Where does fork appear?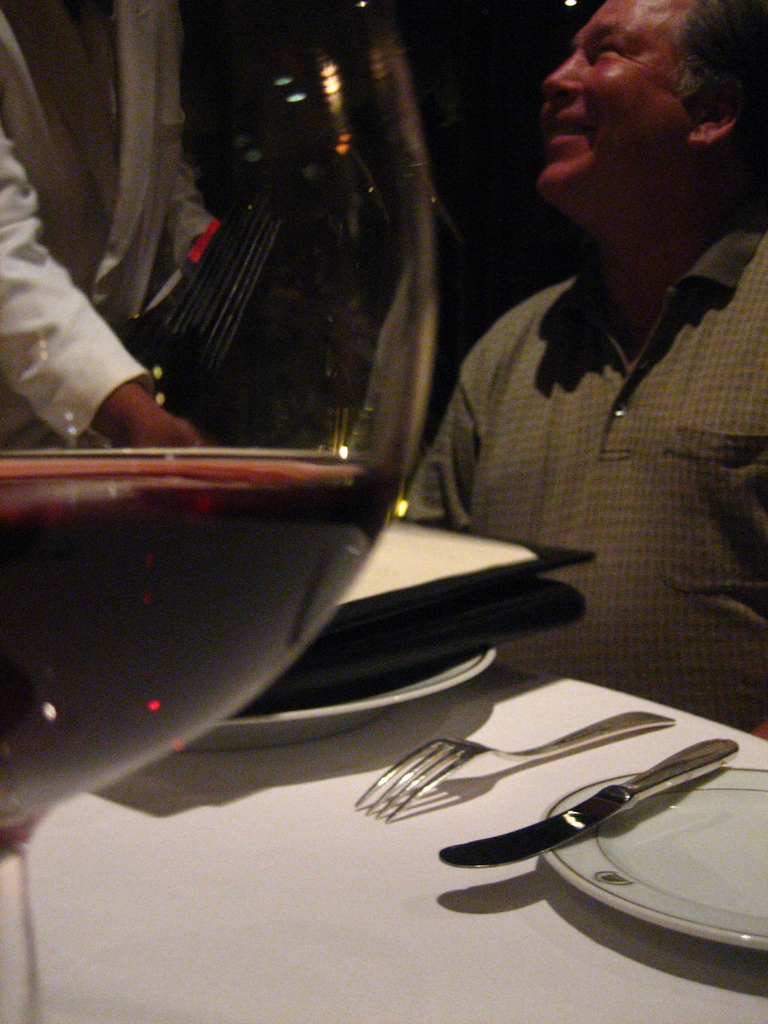
Appears at crop(352, 705, 679, 826).
